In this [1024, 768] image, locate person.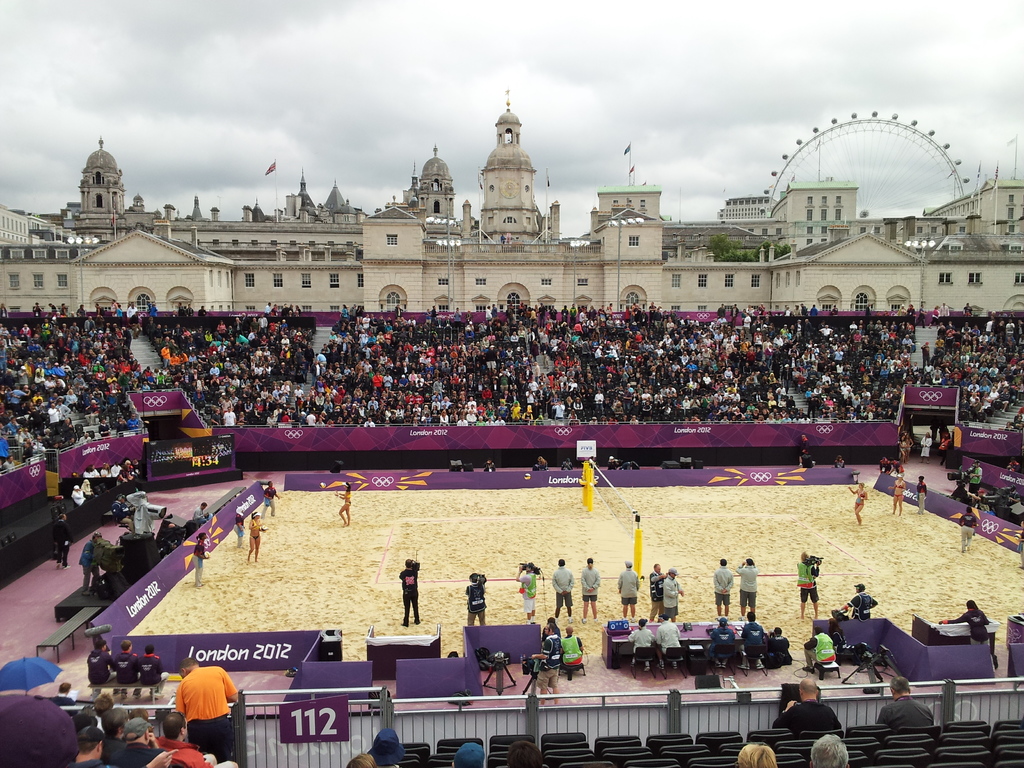
Bounding box: box=[56, 684, 74, 710].
